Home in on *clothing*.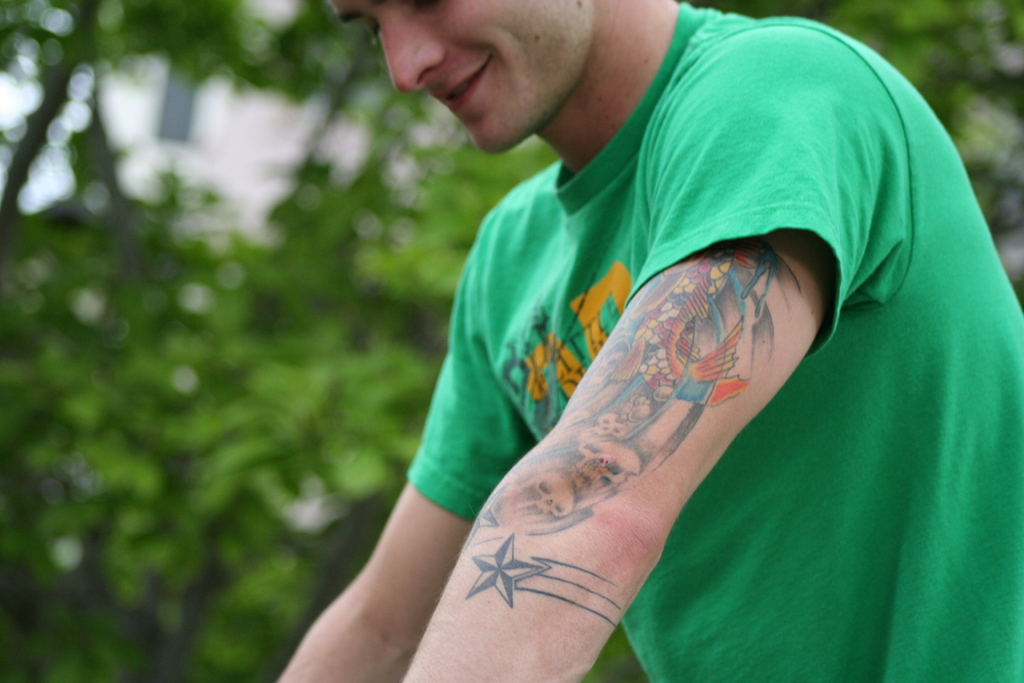
Homed in at rect(402, 5, 1023, 682).
